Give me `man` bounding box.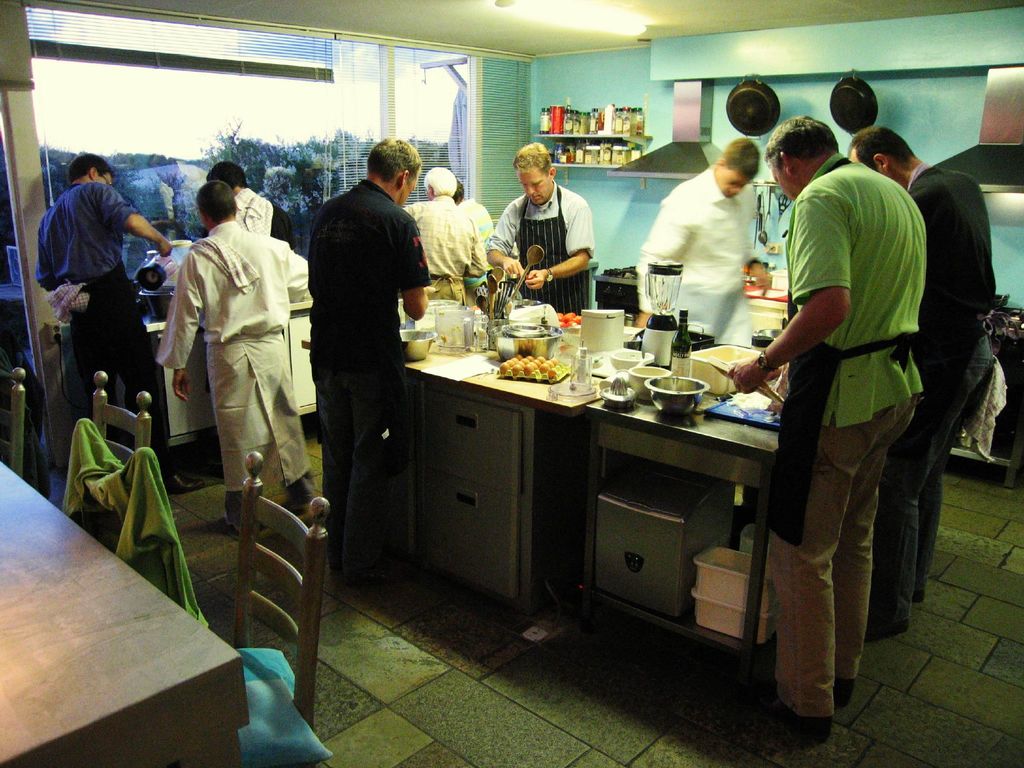
select_region(723, 114, 929, 746).
